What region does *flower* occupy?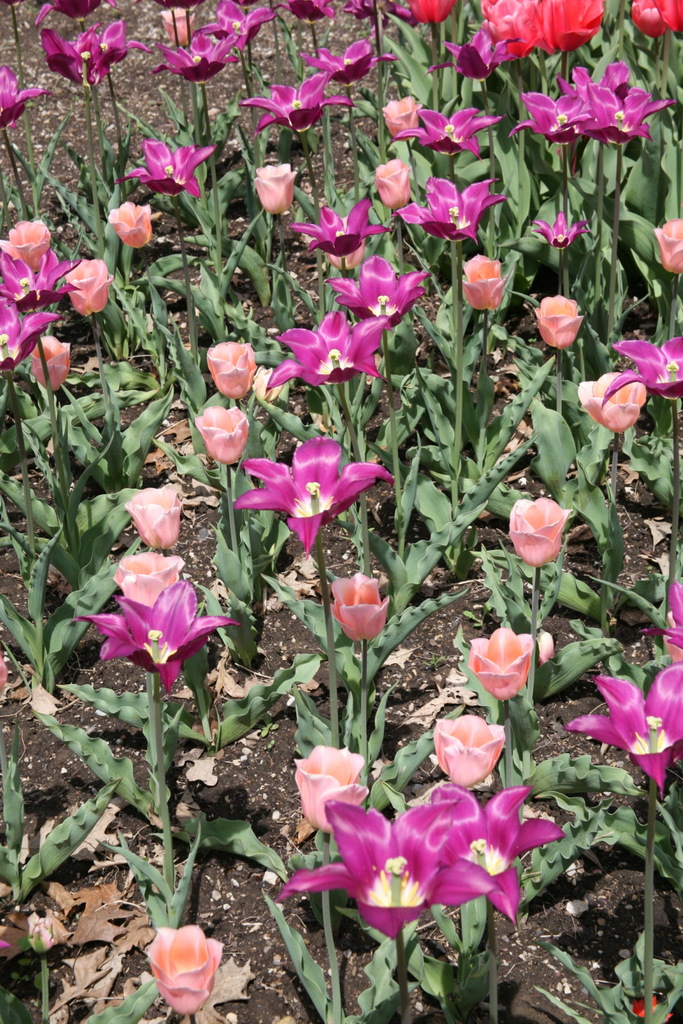
575/85/677/150.
